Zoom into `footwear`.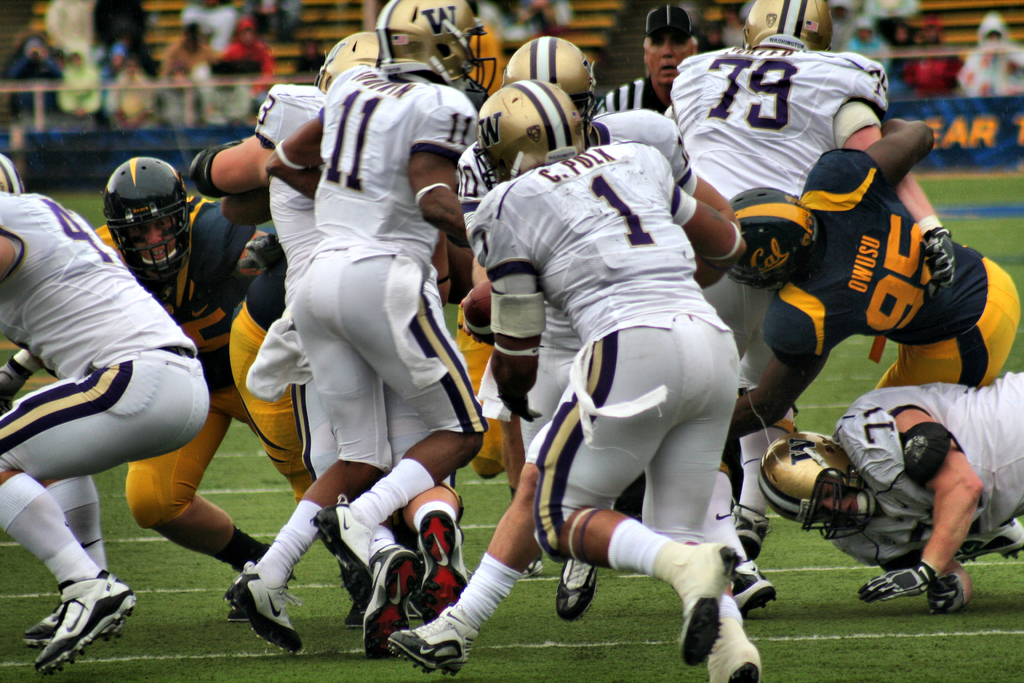
Zoom target: x1=675, y1=544, x2=733, y2=664.
